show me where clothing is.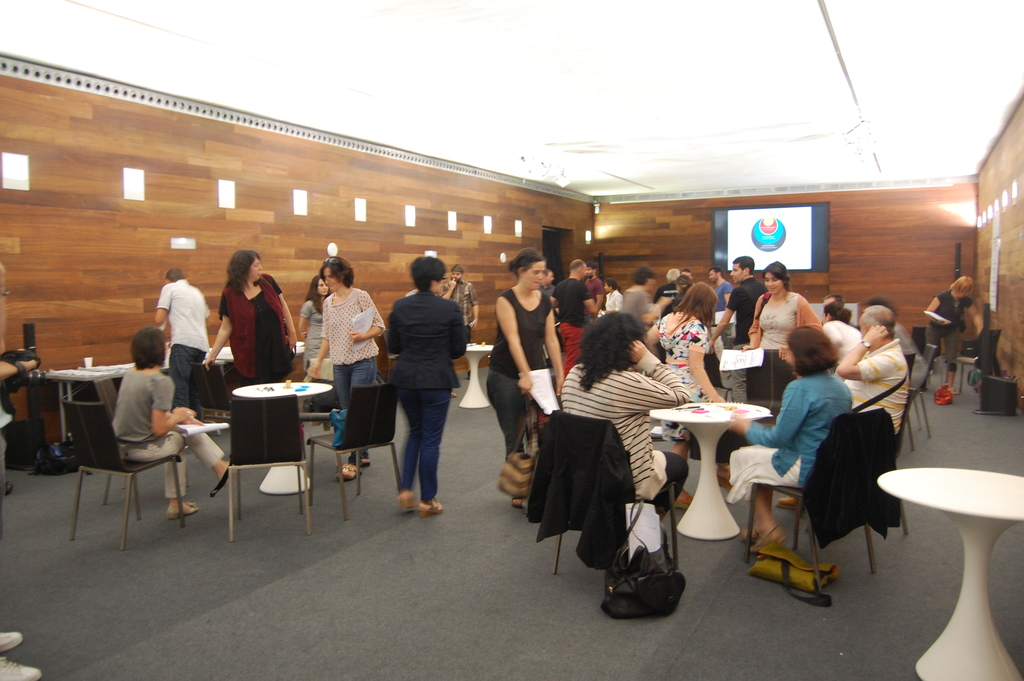
clothing is at {"x1": 795, "y1": 403, "x2": 902, "y2": 546}.
